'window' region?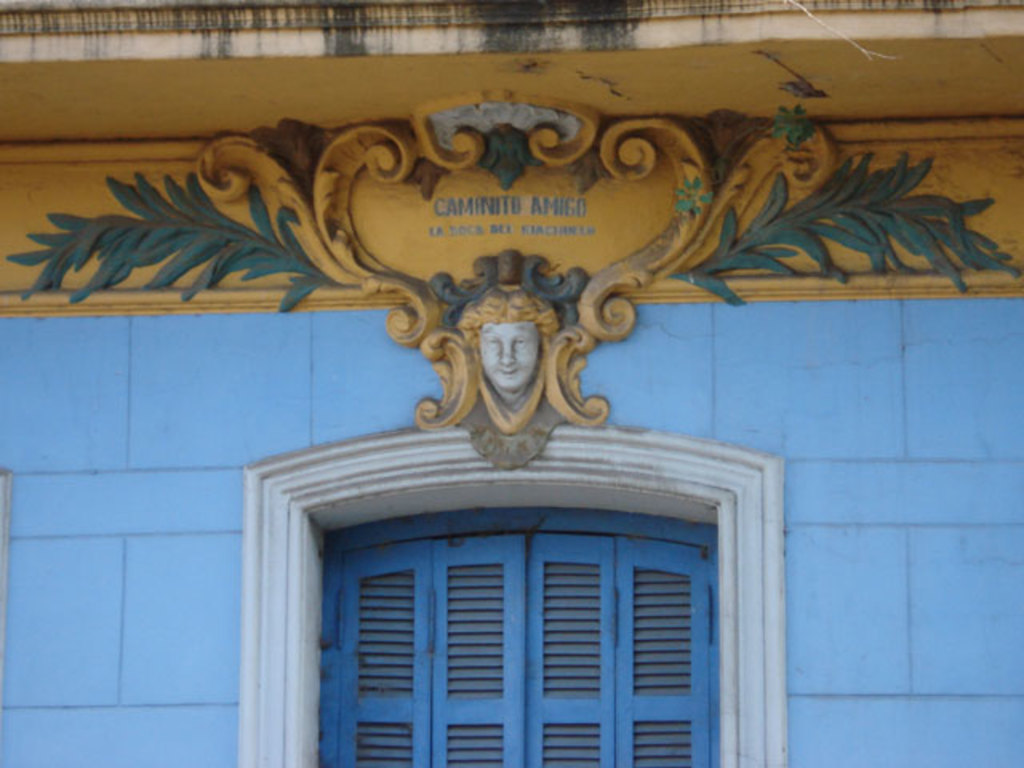
locate(315, 502, 725, 766)
